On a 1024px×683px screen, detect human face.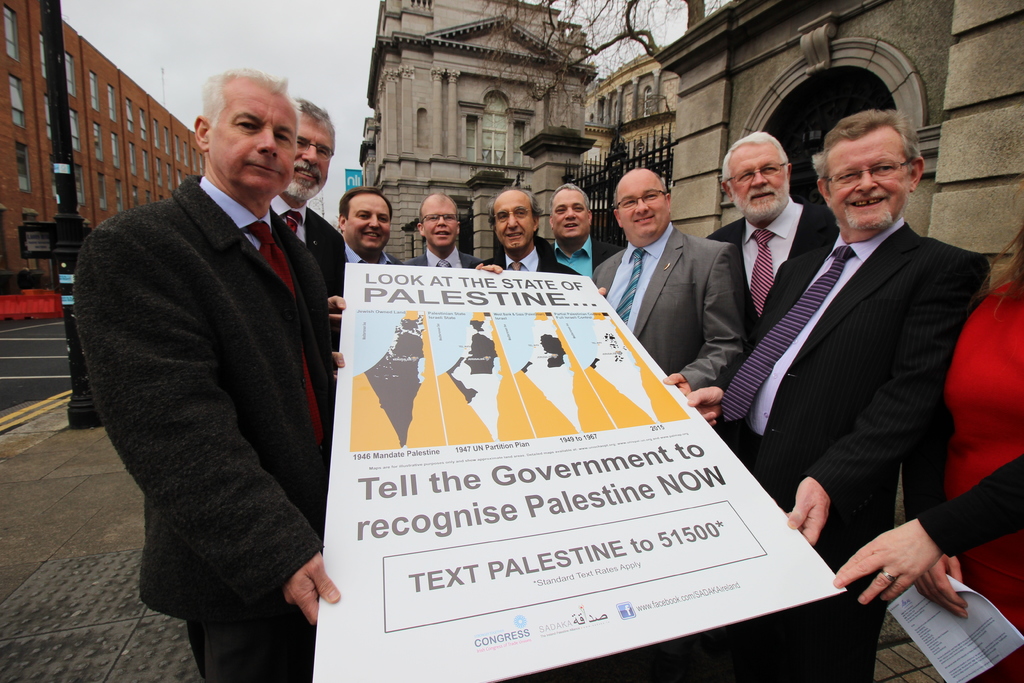
423/197/463/251.
